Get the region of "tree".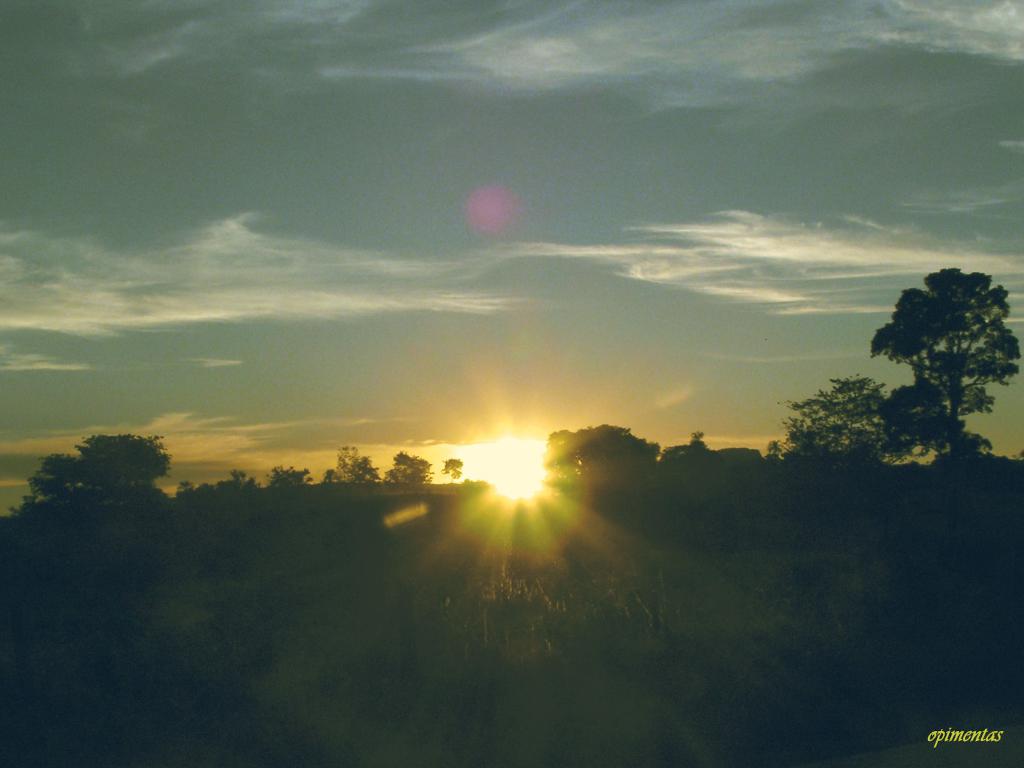
bbox=(177, 466, 267, 502).
